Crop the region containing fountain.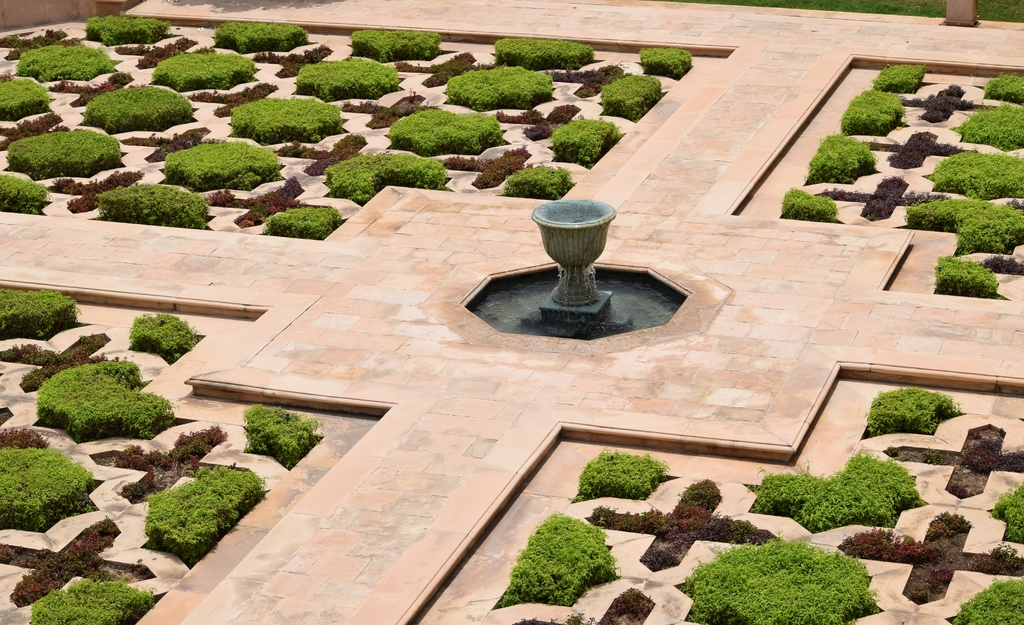
Crop region: crop(458, 199, 689, 345).
